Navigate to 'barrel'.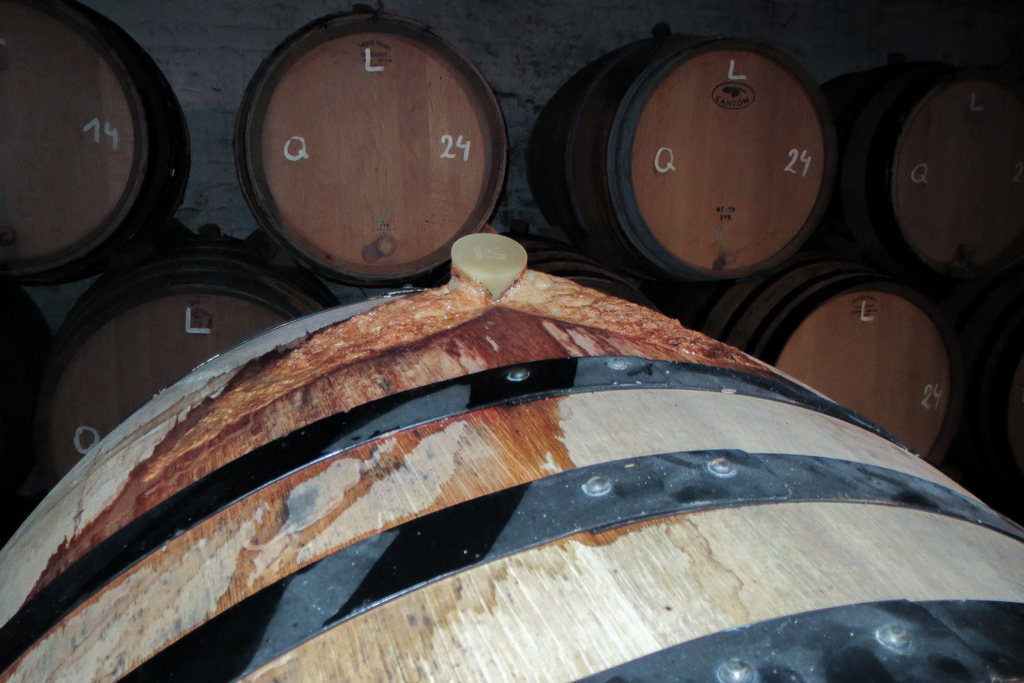
Navigation target: <bbox>820, 59, 1023, 304</bbox>.
